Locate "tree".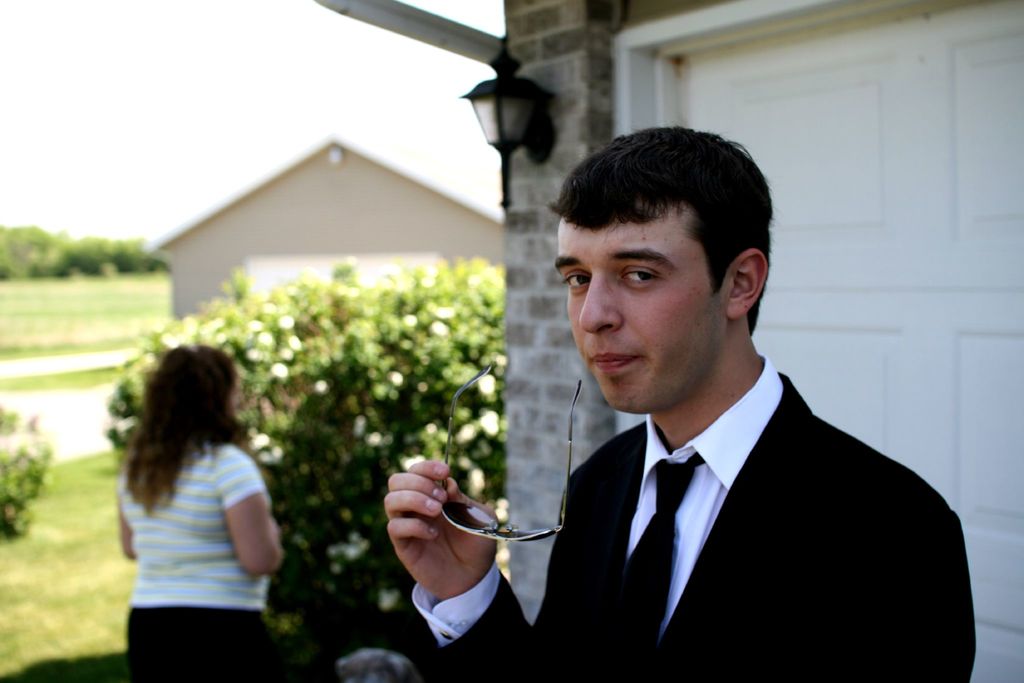
Bounding box: {"left": 106, "top": 249, "right": 509, "bottom": 658}.
